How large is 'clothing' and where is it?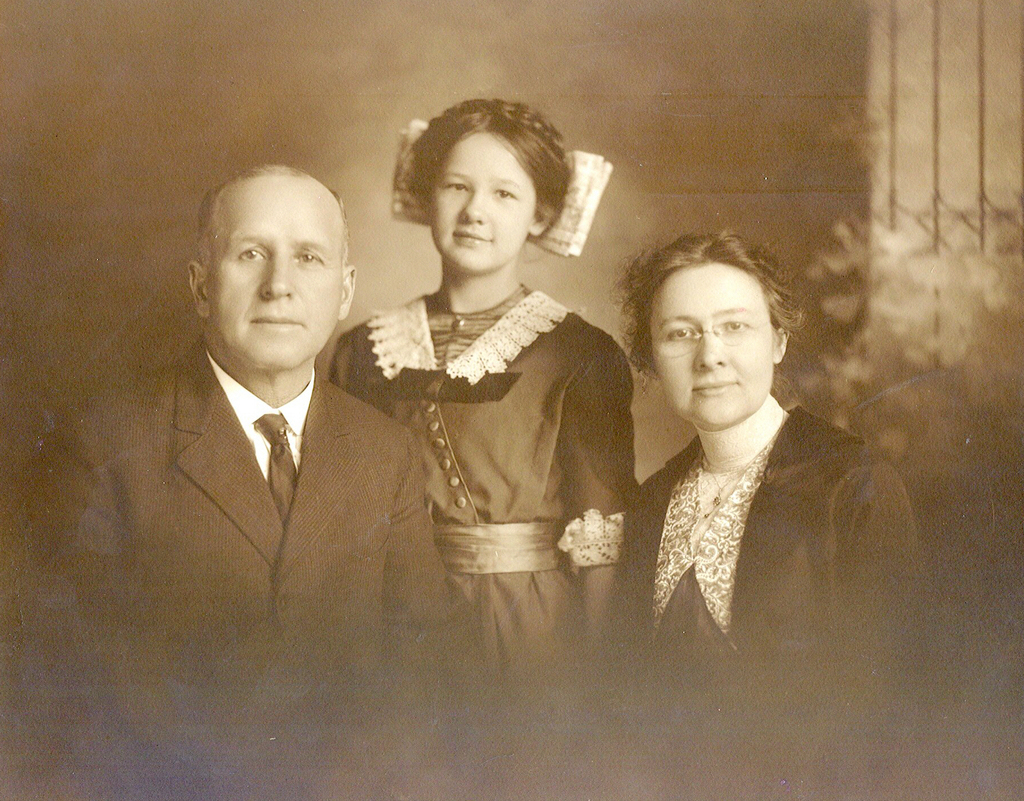
Bounding box: [351,227,644,642].
